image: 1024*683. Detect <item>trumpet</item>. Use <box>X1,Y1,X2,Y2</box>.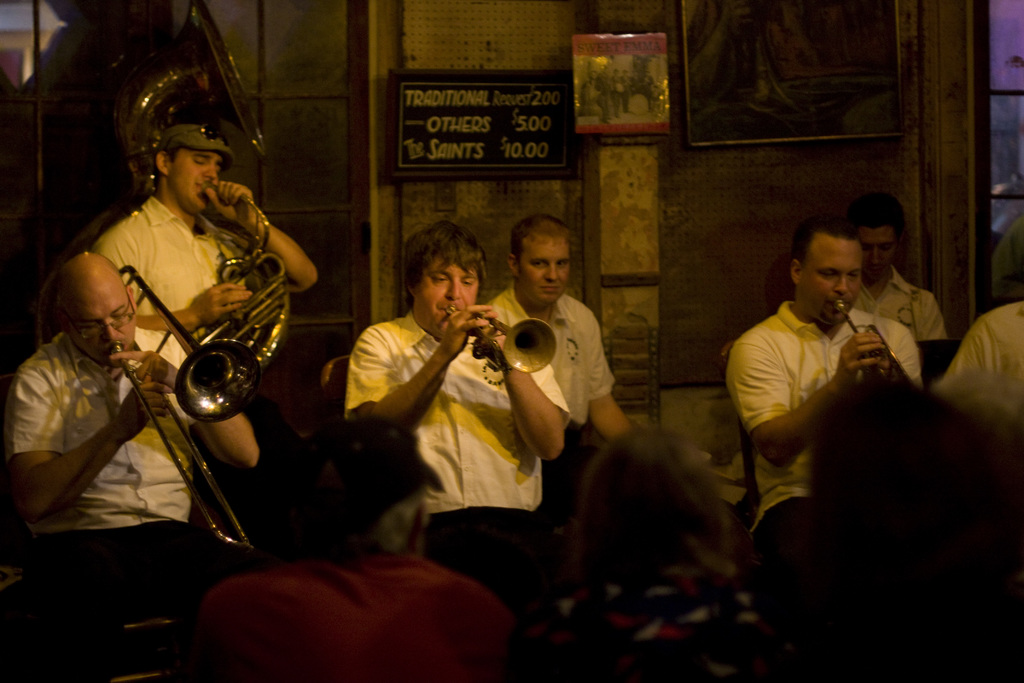
<box>833,292,912,386</box>.
